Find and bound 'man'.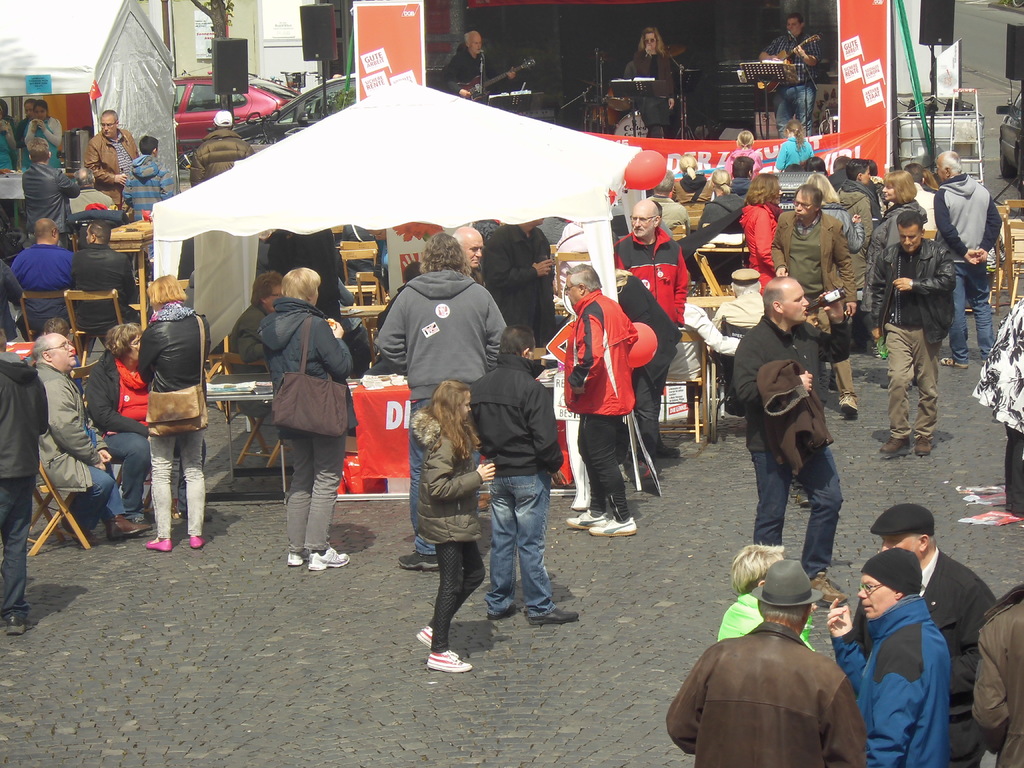
Bound: rect(731, 278, 850, 594).
